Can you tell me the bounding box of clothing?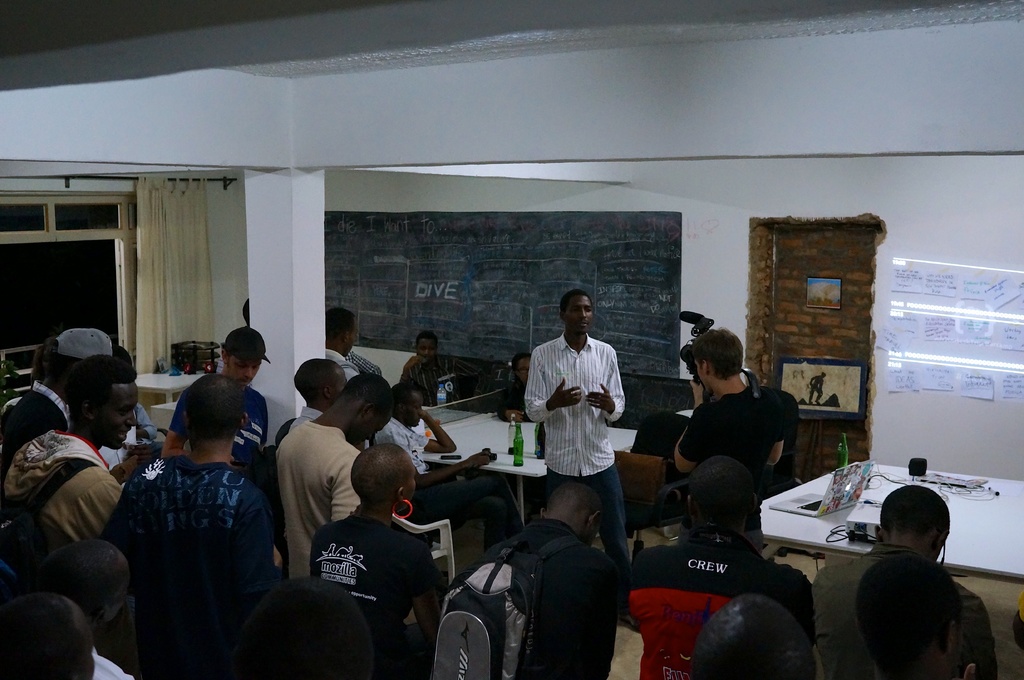
805 530 996 679.
